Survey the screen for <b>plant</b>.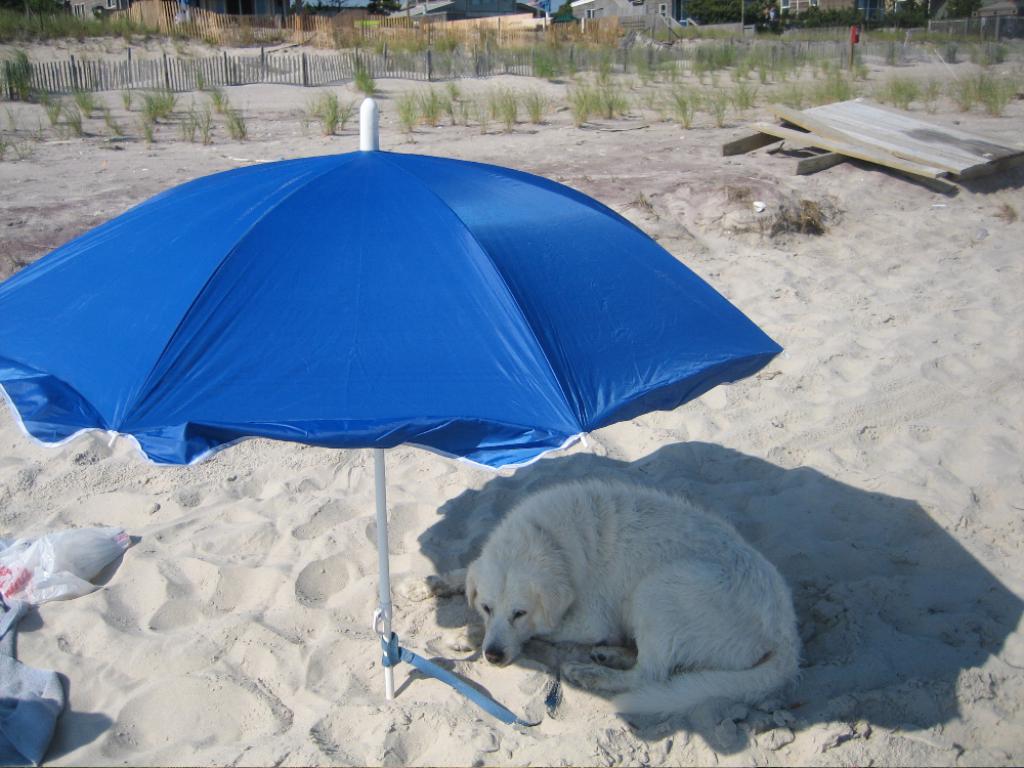
Survey found: Rect(182, 56, 204, 91).
